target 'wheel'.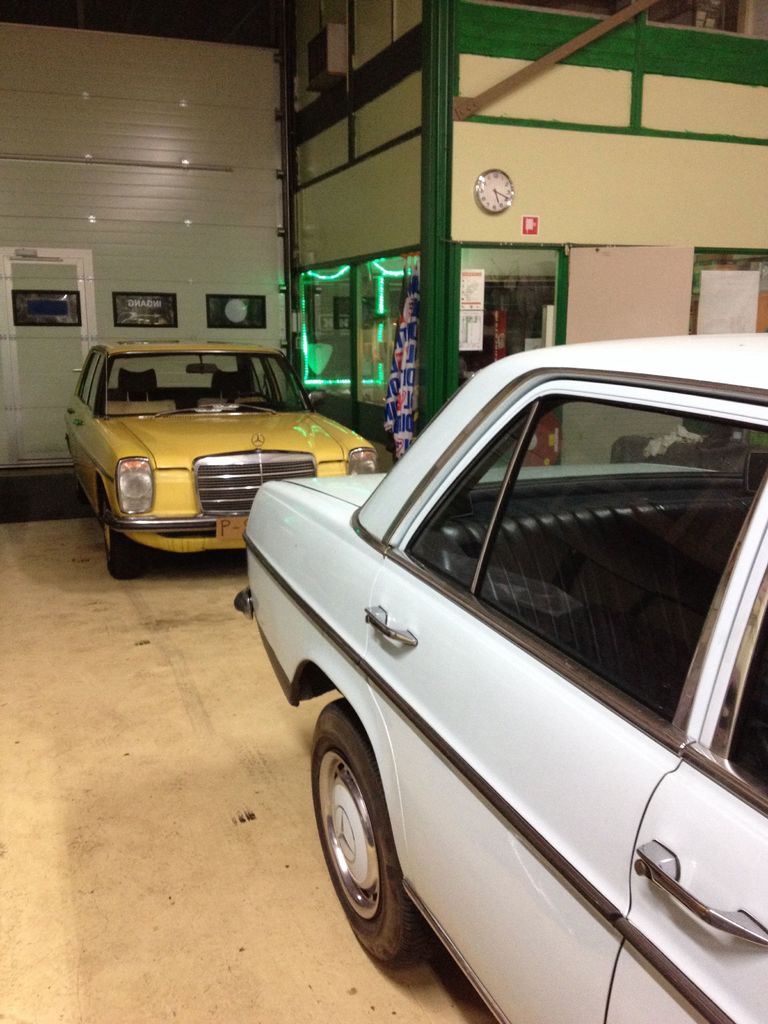
Target region: 106,495,142,579.
